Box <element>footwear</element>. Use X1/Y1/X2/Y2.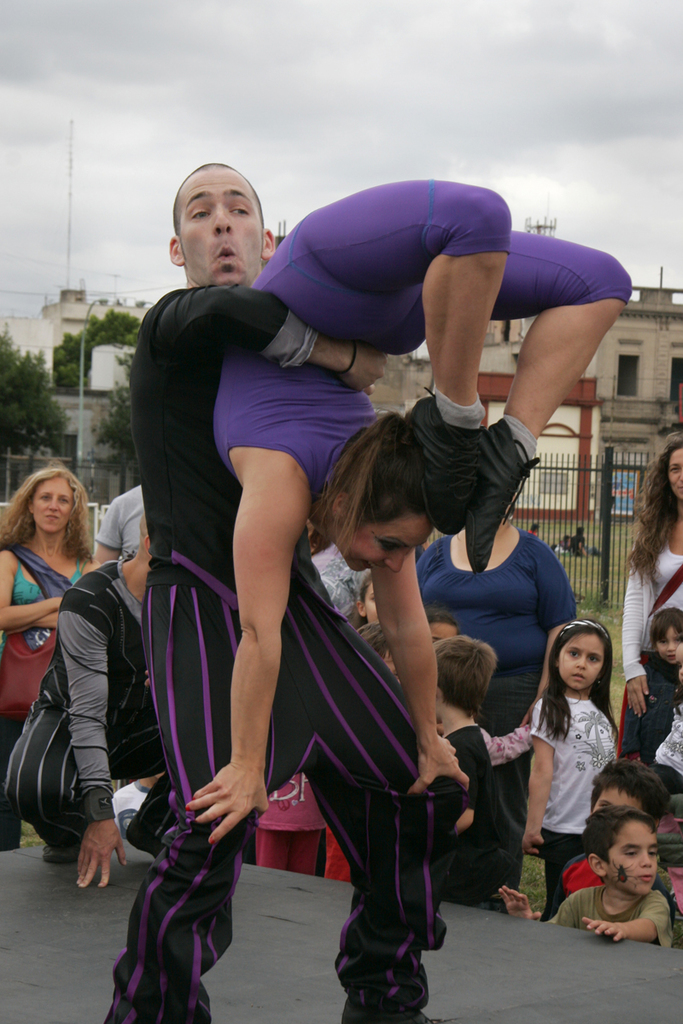
45/835/91/866.
